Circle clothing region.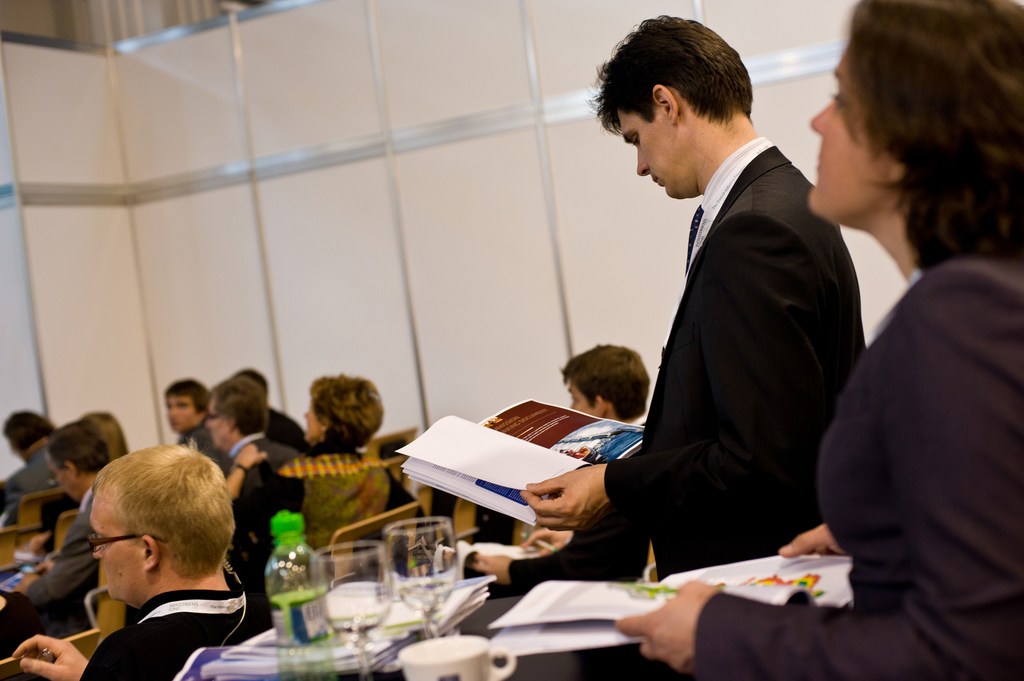
Region: Rect(23, 486, 92, 643).
